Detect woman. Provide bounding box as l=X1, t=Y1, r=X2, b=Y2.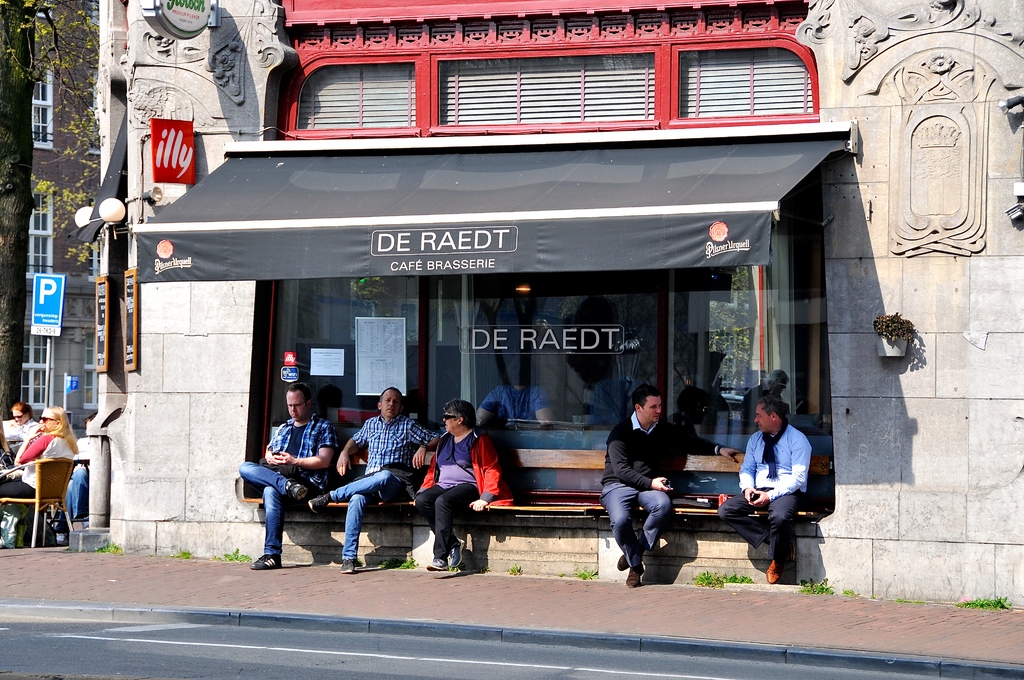
l=0, t=405, r=81, b=527.
